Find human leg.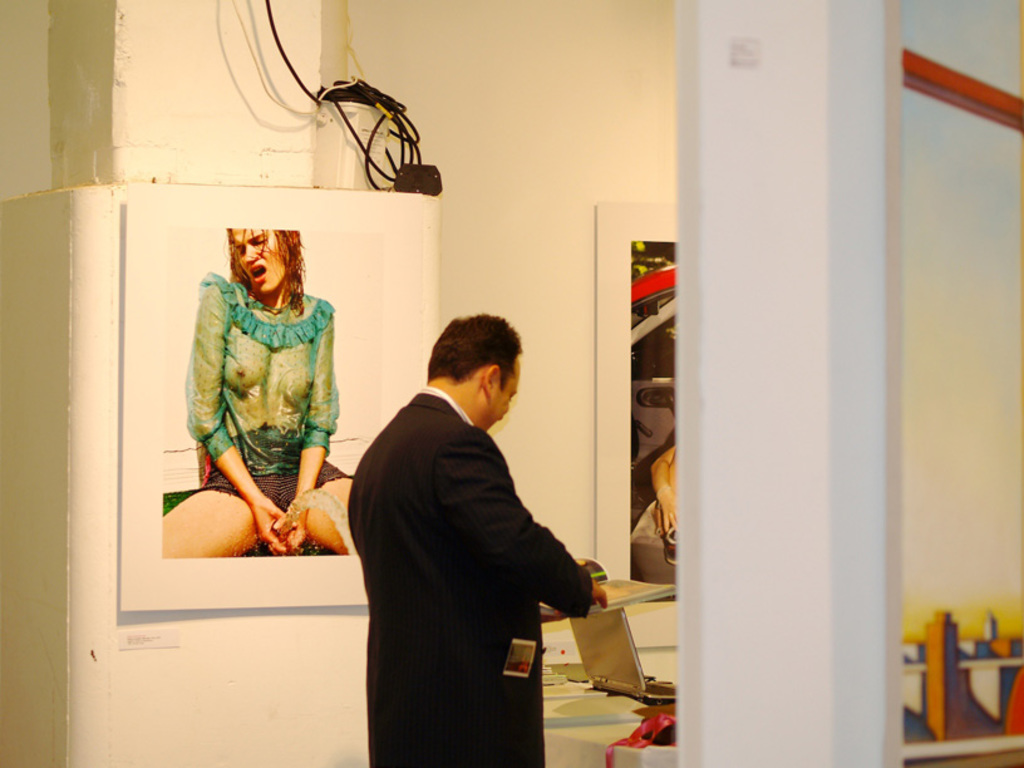
154,463,280,558.
